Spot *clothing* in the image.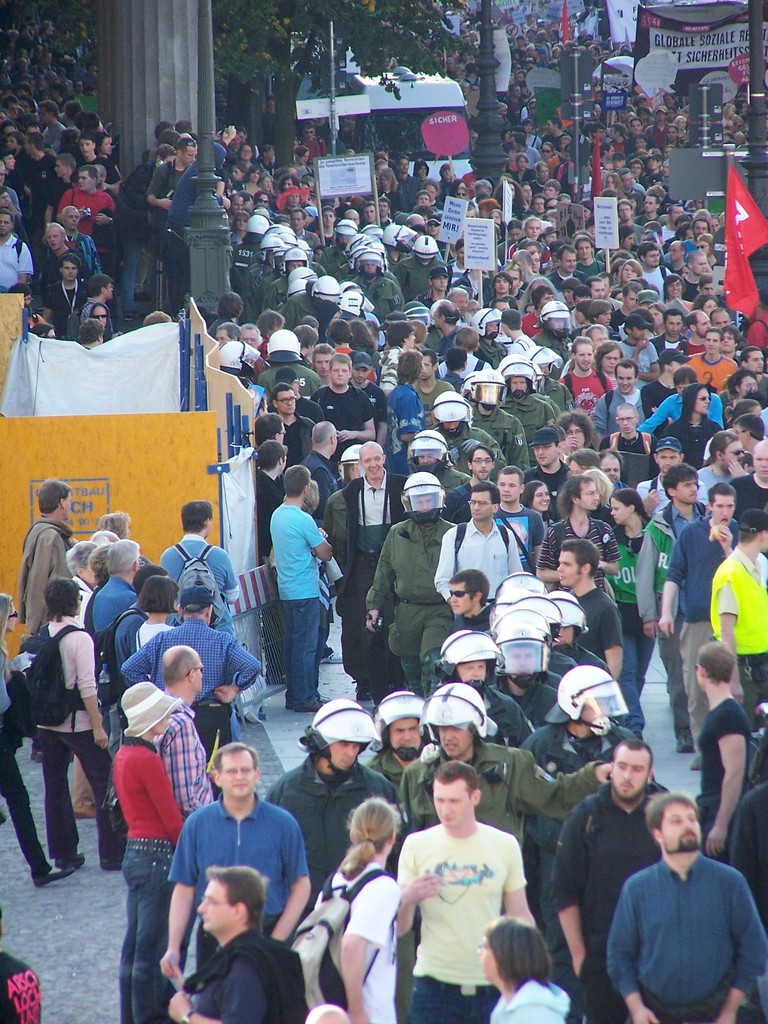
*clothing* found at [268,503,322,713].
